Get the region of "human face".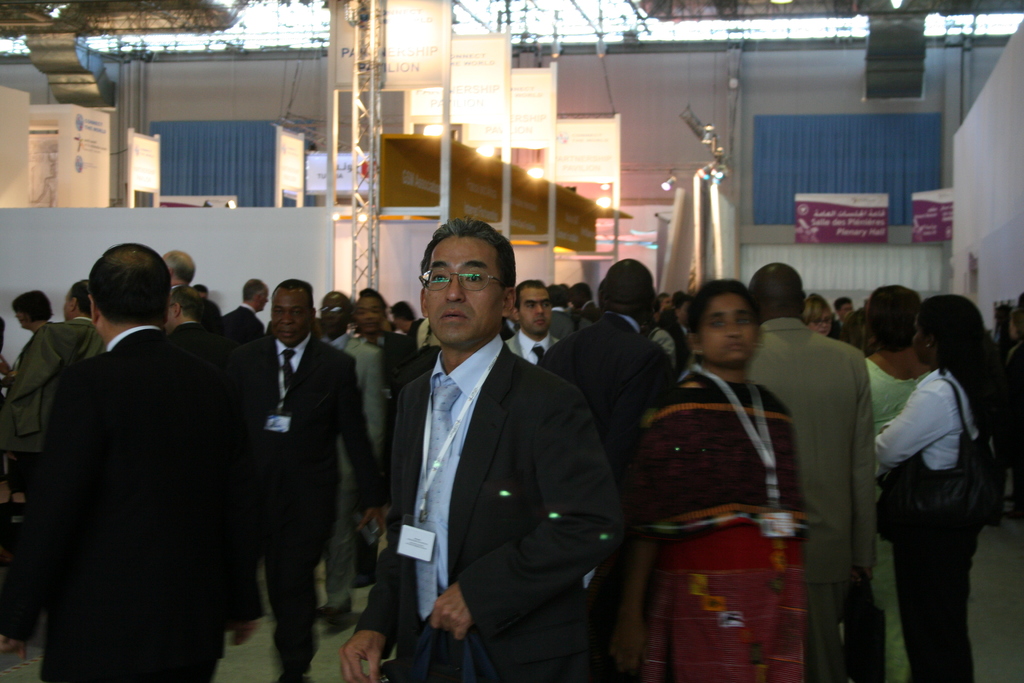
{"x1": 424, "y1": 242, "x2": 501, "y2": 343}.
